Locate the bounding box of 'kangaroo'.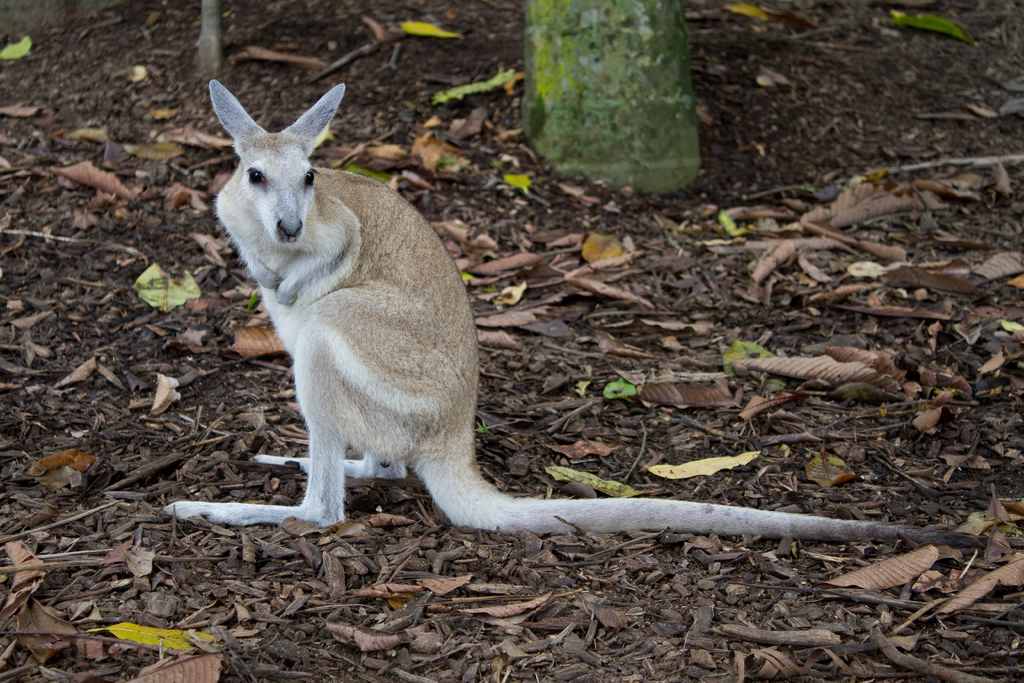
Bounding box: rect(163, 79, 988, 550).
